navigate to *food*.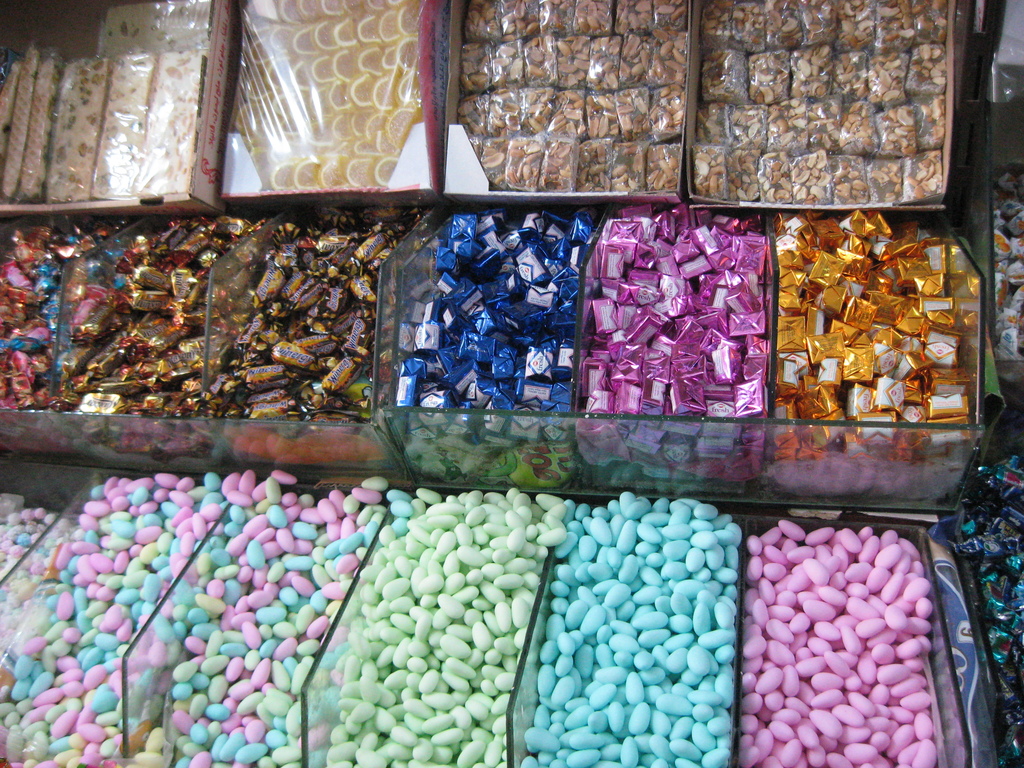
Navigation target: [left=221, top=0, right=428, bottom=189].
